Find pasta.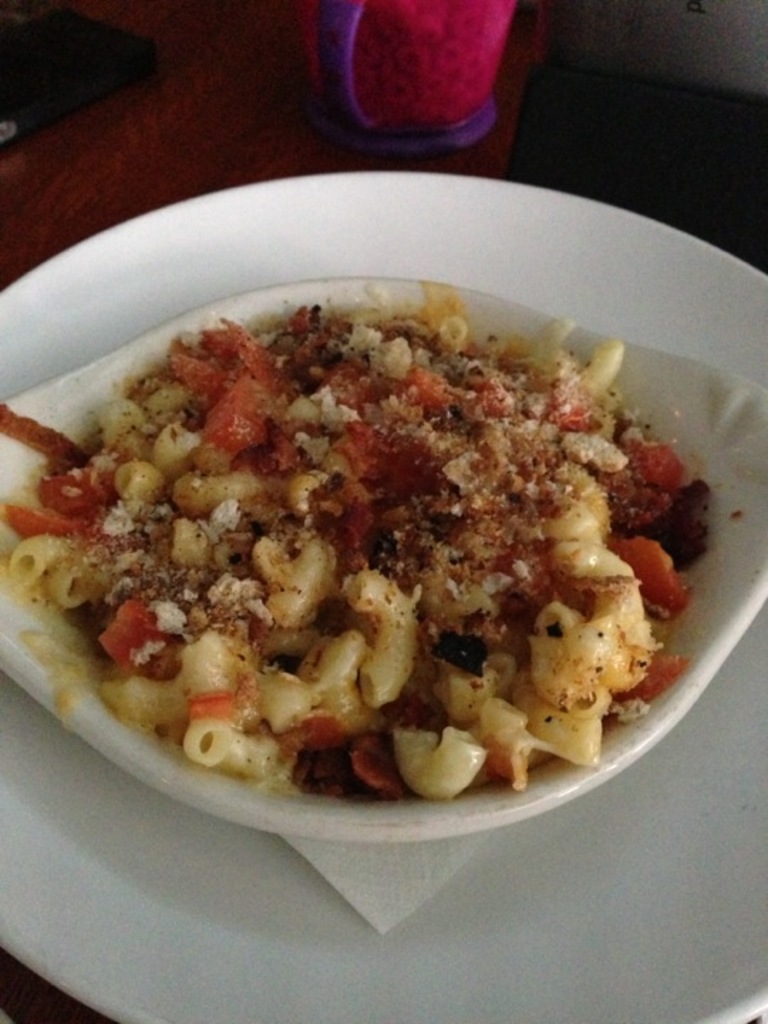
locate(9, 323, 619, 804).
